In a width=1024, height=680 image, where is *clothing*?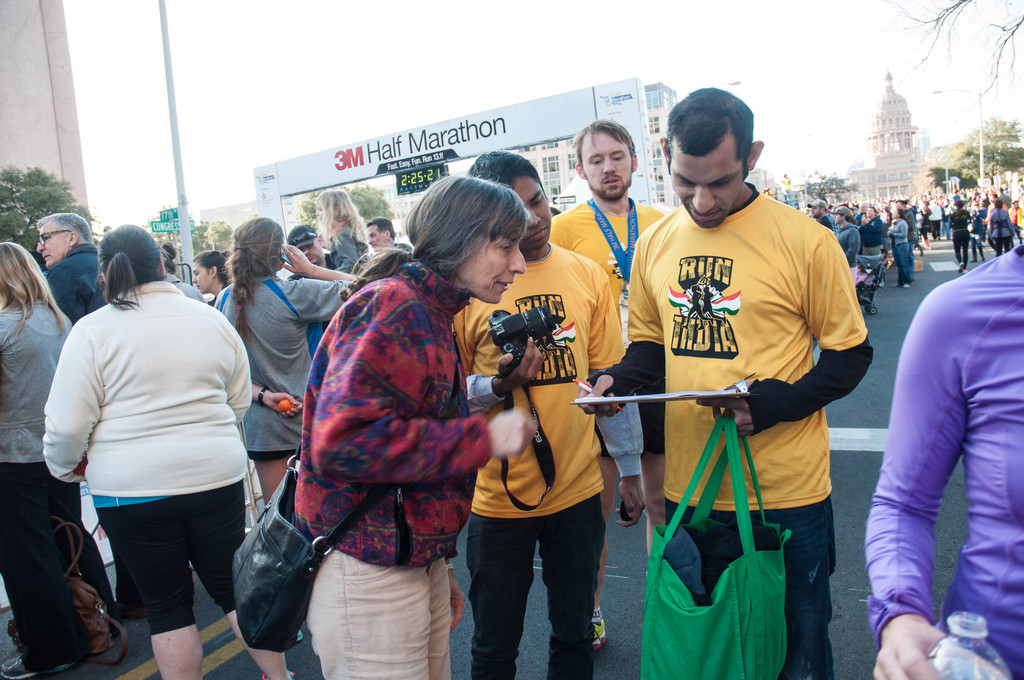
94:478:242:629.
